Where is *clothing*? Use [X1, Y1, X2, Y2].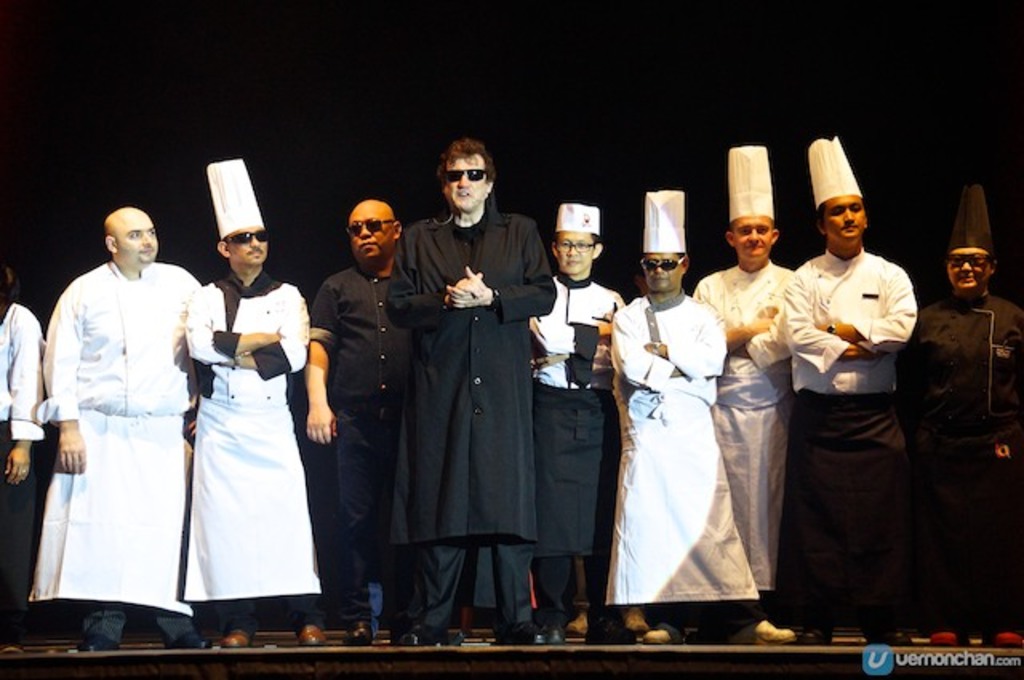
[894, 286, 1021, 630].
